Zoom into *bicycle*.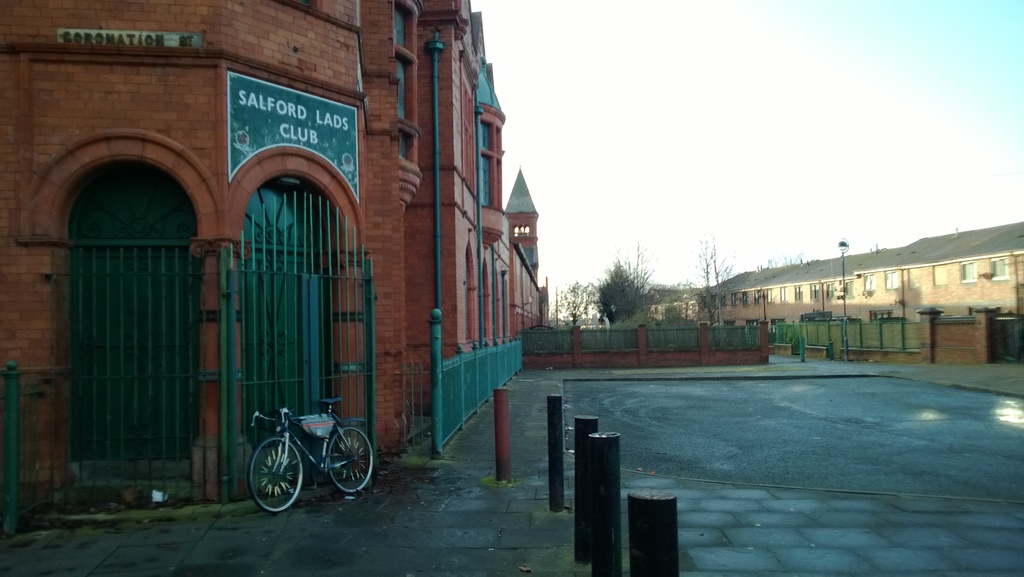
Zoom target: detection(252, 392, 387, 509).
